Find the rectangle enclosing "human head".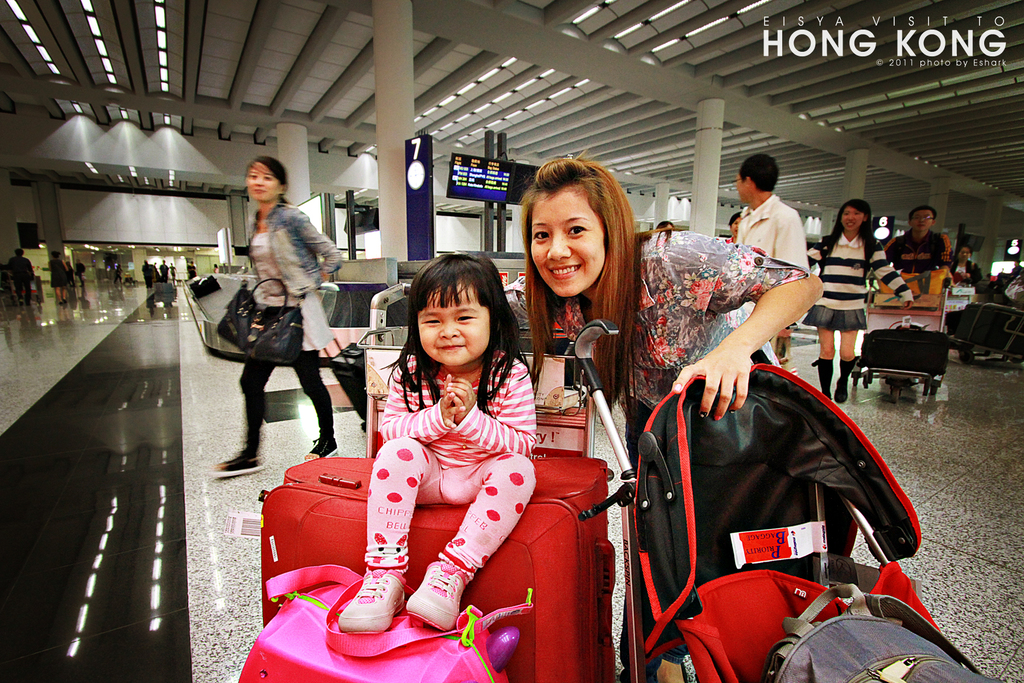
locate(657, 219, 676, 230).
